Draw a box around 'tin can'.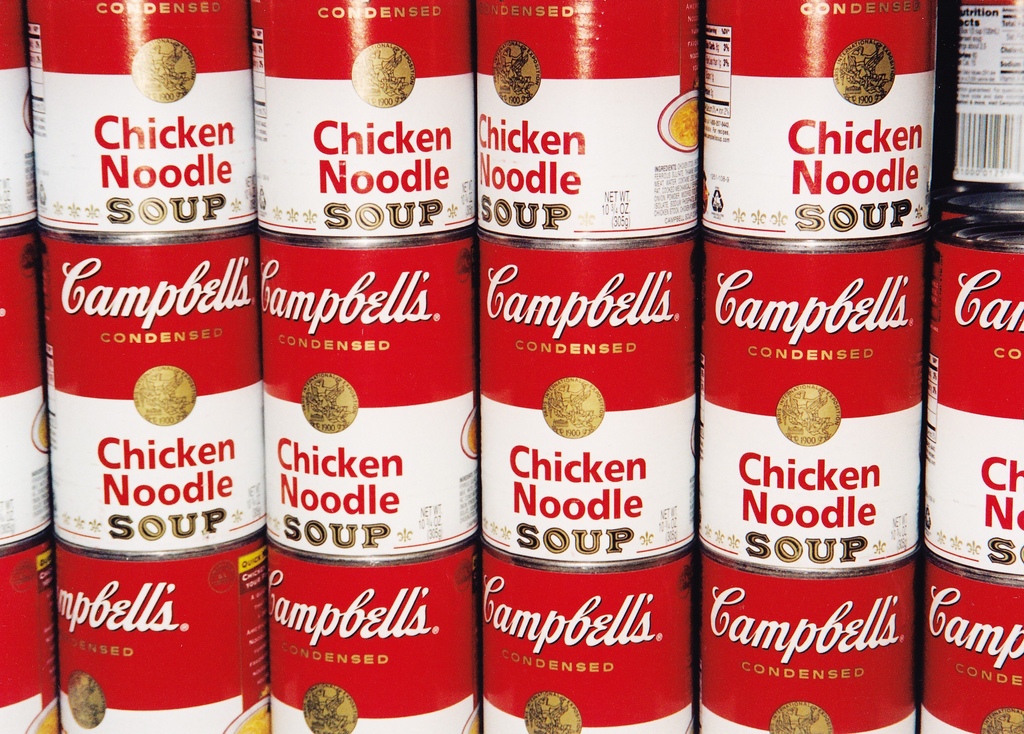
(0,0,36,228).
